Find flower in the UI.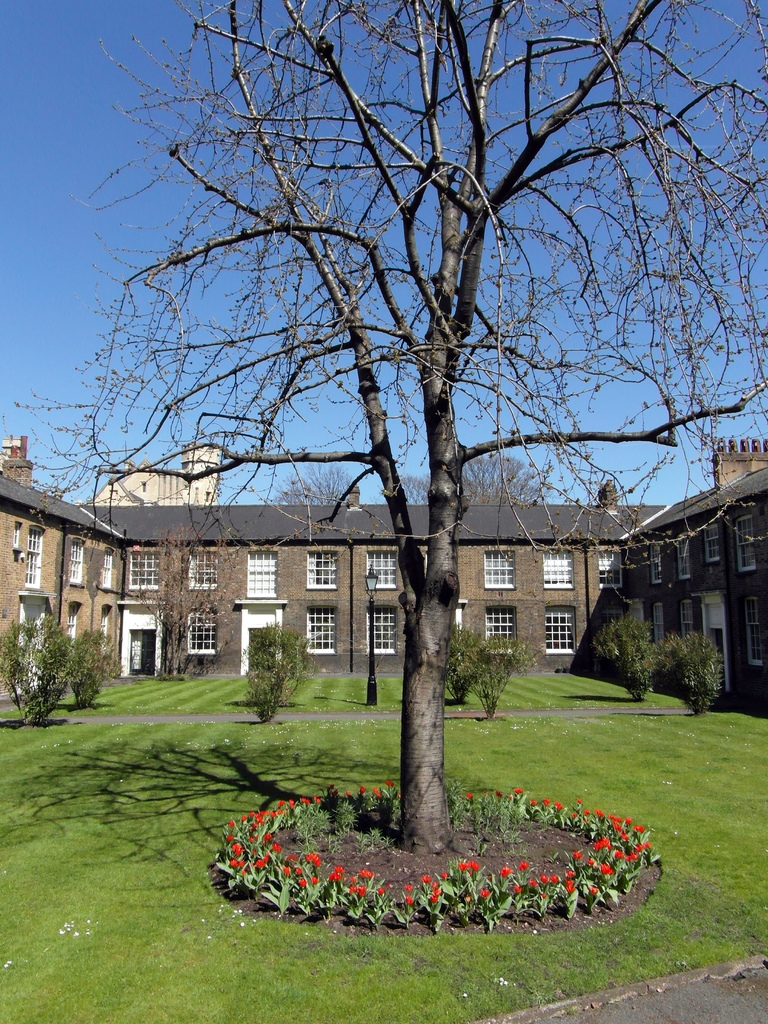
UI element at {"left": 497, "top": 863, "right": 511, "bottom": 882}.
